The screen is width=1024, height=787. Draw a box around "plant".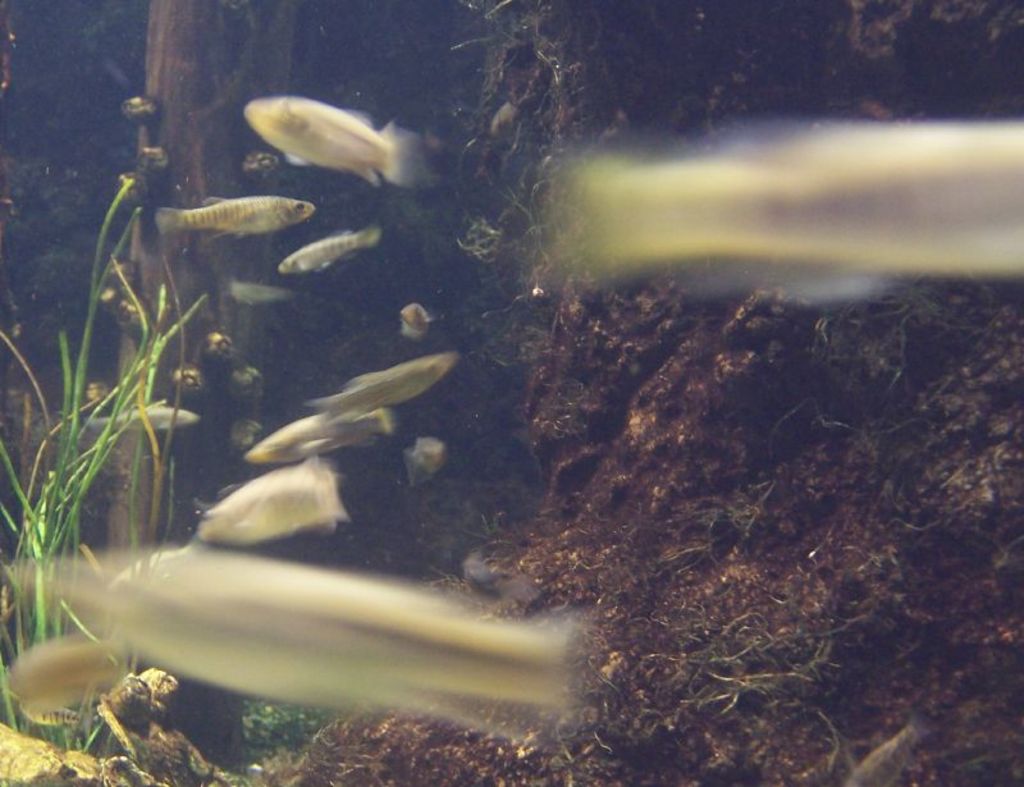
218,539,549,775.
